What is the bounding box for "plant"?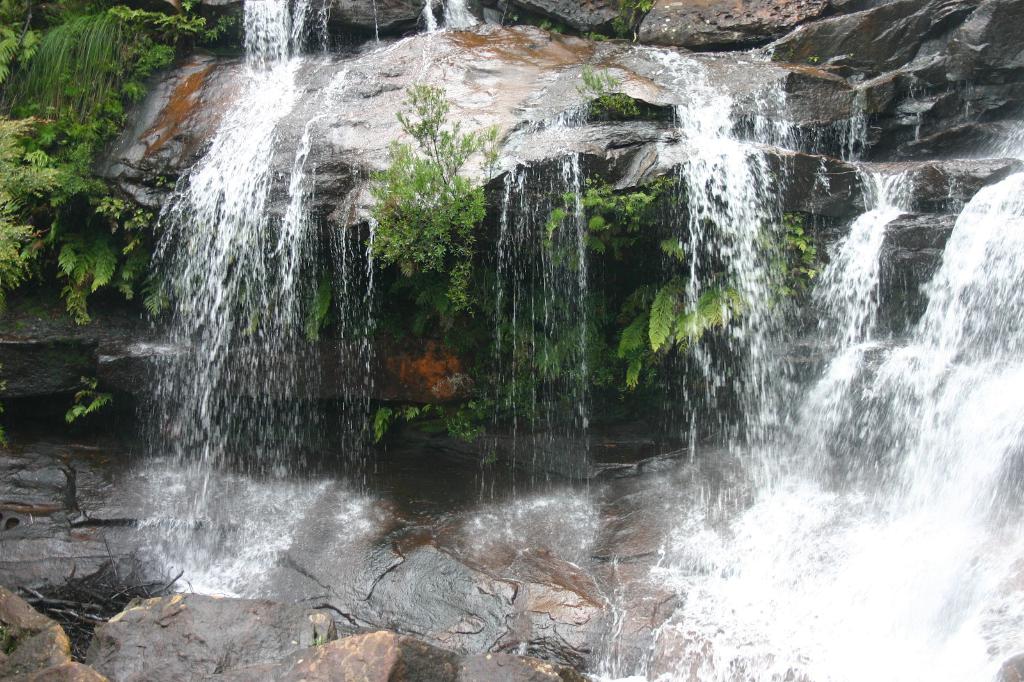
detection(527, 15, 565, 37).
